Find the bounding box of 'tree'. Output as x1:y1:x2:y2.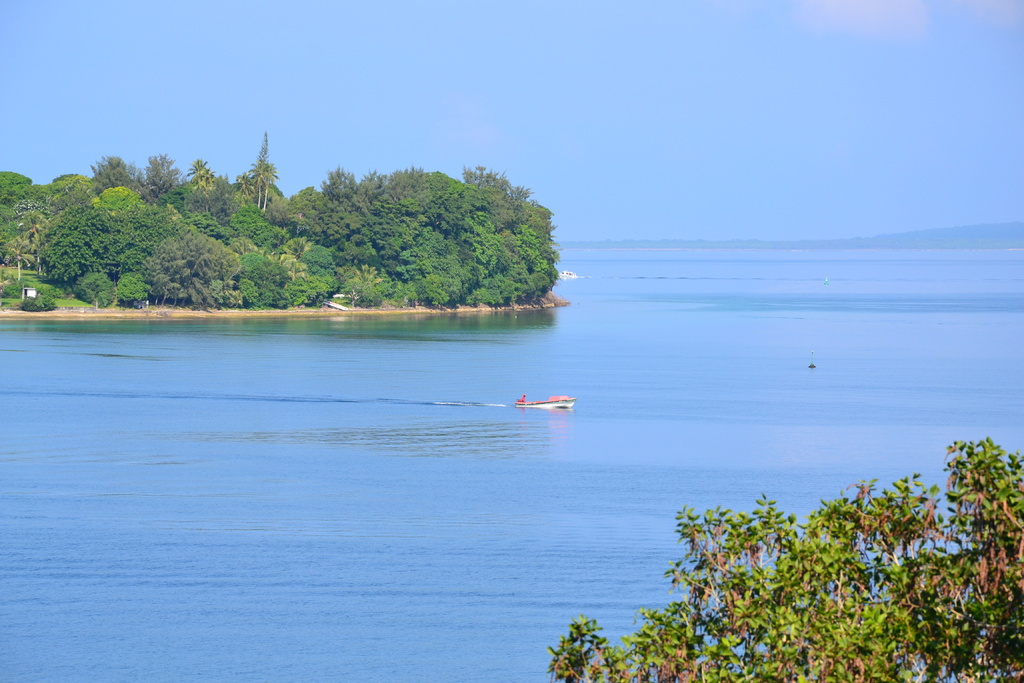
531:202:563:285.
